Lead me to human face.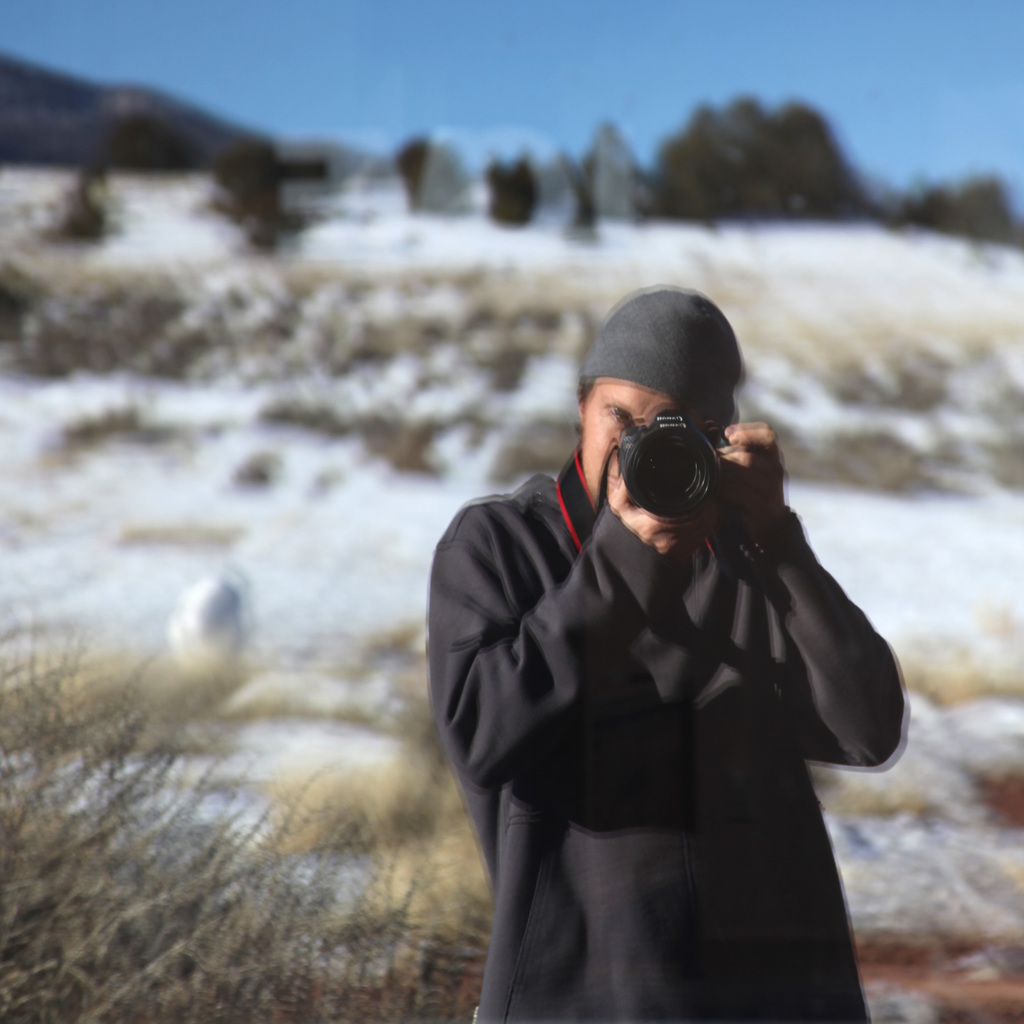
Lead to bbox=[581, 381, 674, 517].
